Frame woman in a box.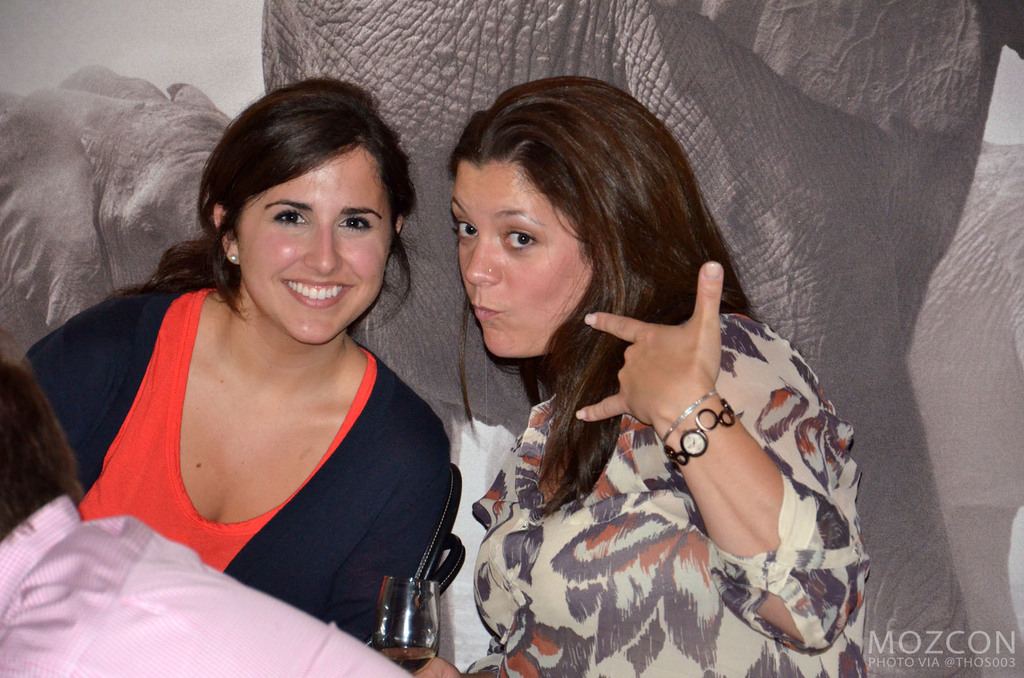
box=[18, 70, 458, 677].
